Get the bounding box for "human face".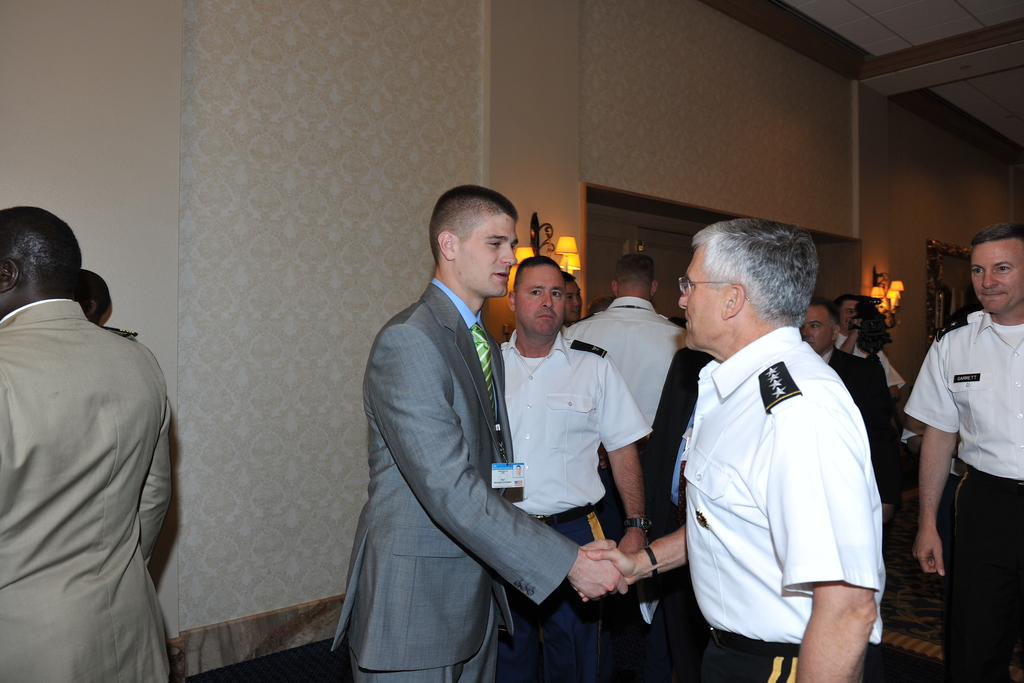
bbox(834, 299, 854, 329).
